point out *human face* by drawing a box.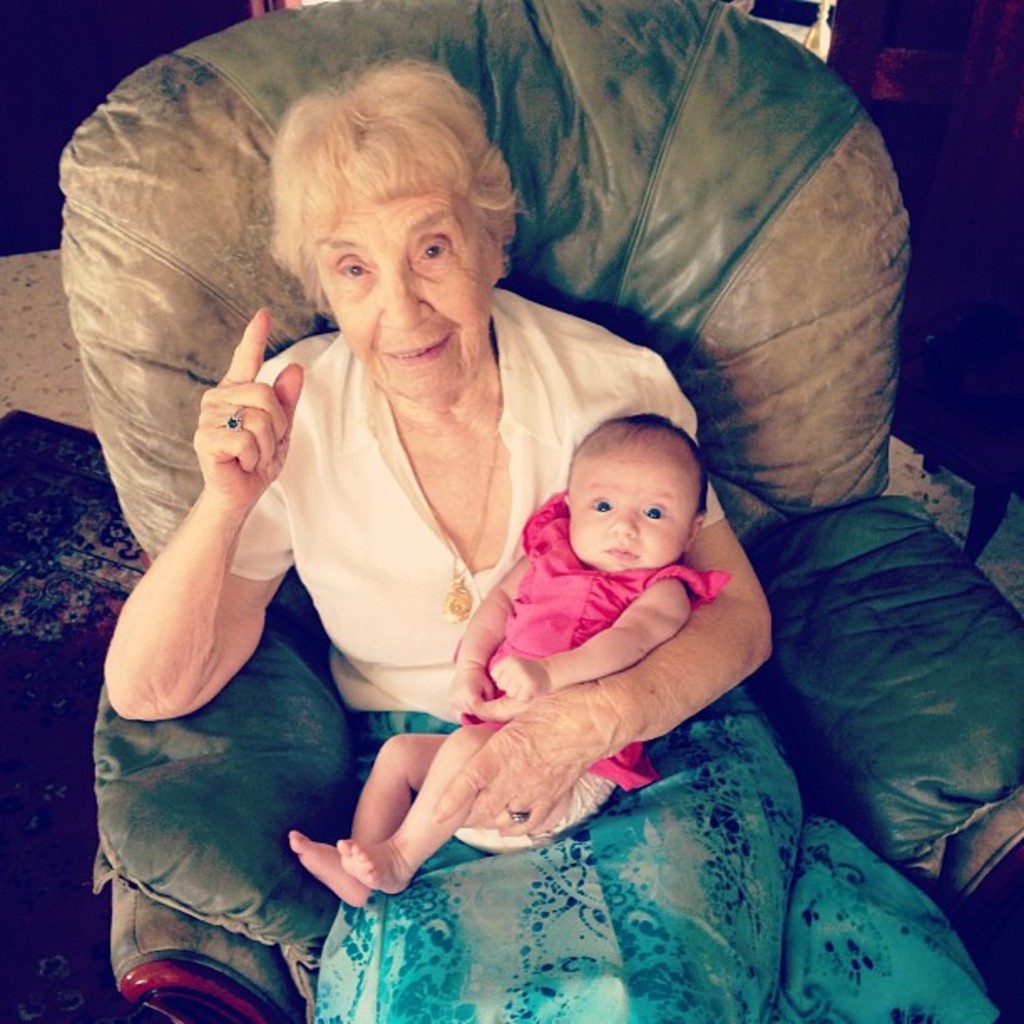
<region>567, 438, 708, 569</region>.
